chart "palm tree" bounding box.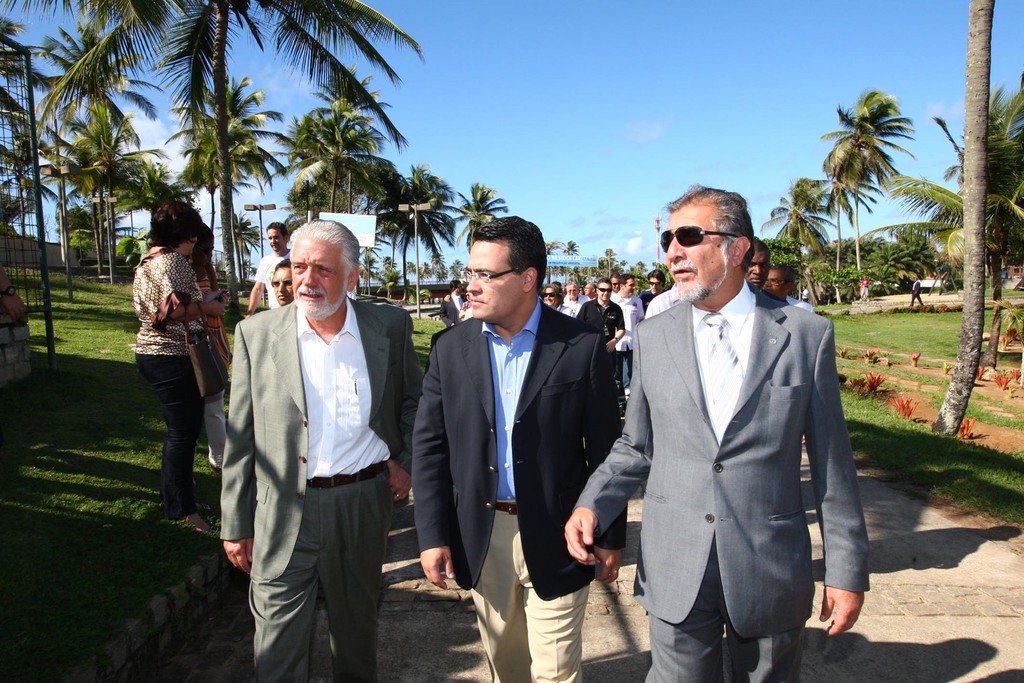
Charted: [359, 158, 429, 309].
